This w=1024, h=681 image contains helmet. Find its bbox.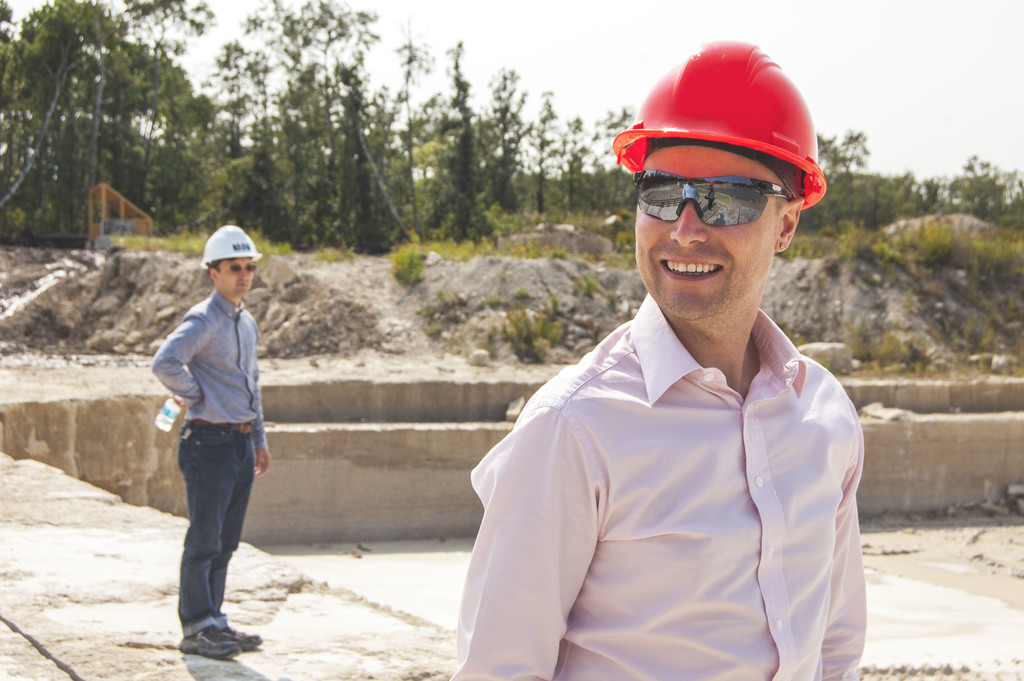
x1=201, y1=225, x2=261, y2=266.
